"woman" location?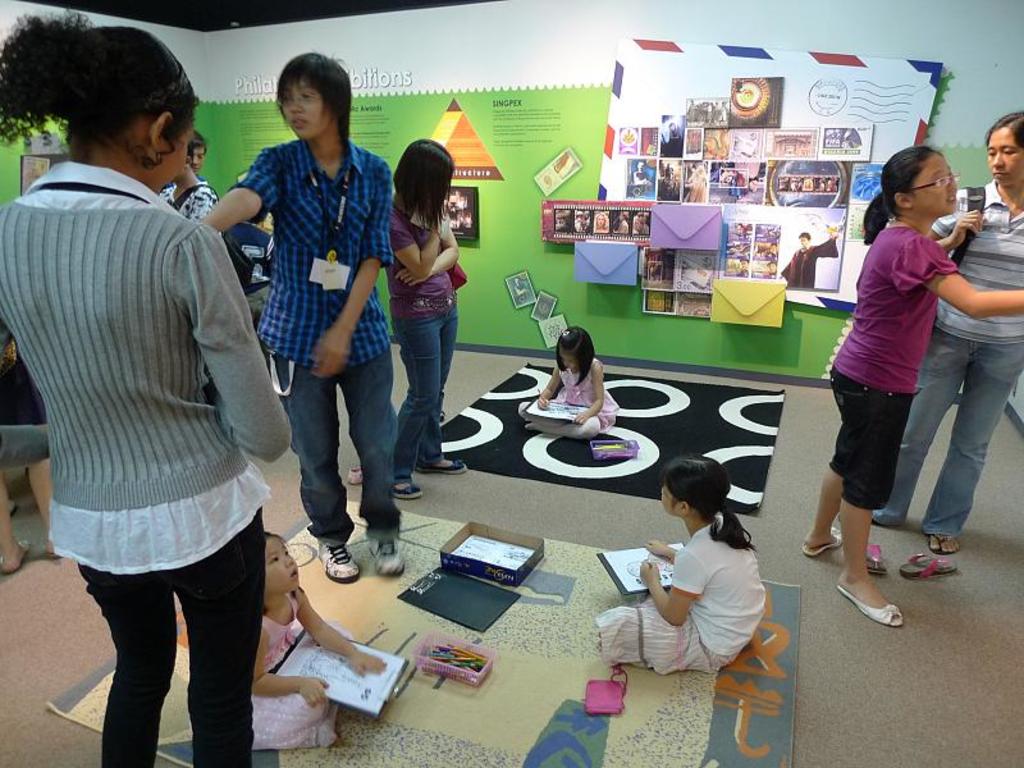
0 10 283 767
